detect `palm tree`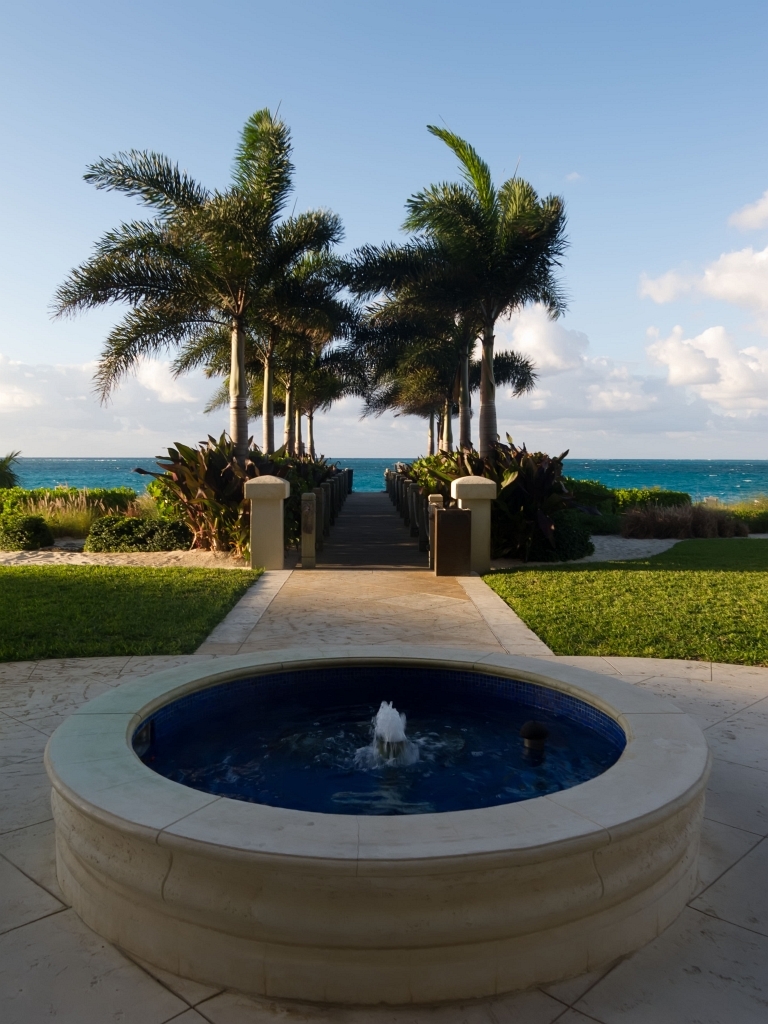
locate(380, 152, 593, 521)
